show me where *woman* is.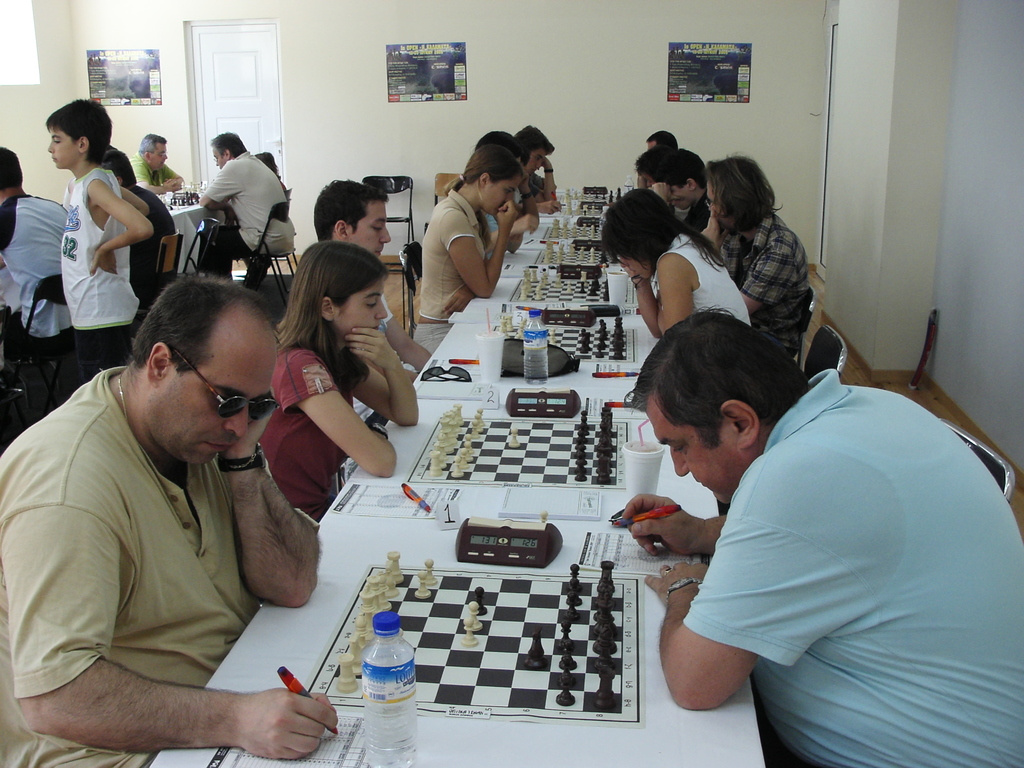
*woman* is at 400, 135, 548, 322.
